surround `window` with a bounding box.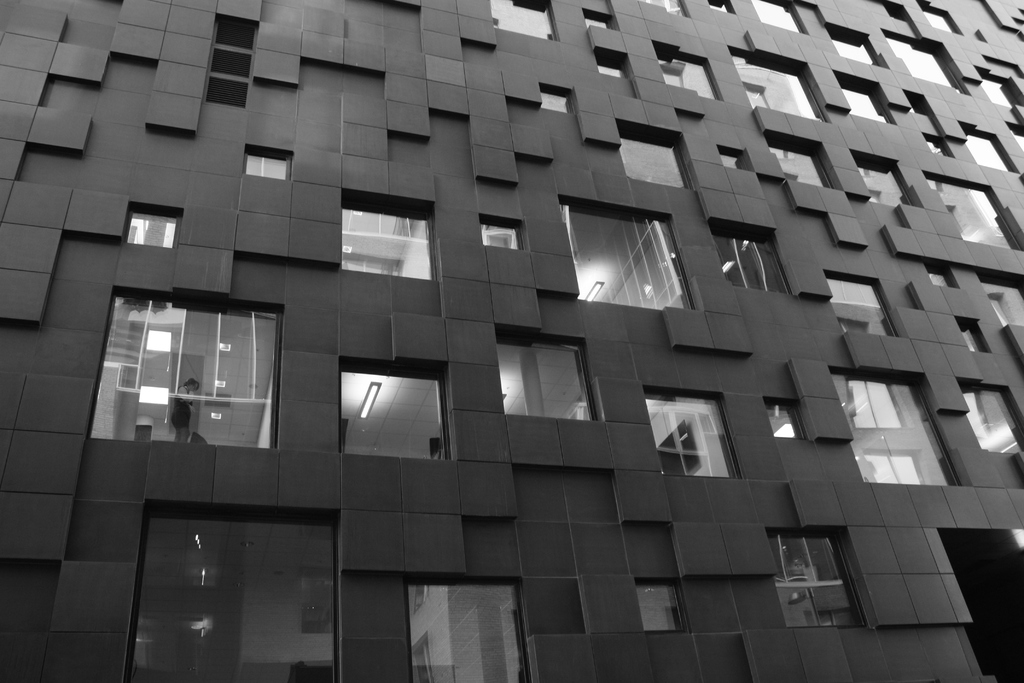
rect(628, 579, 685, 637).
